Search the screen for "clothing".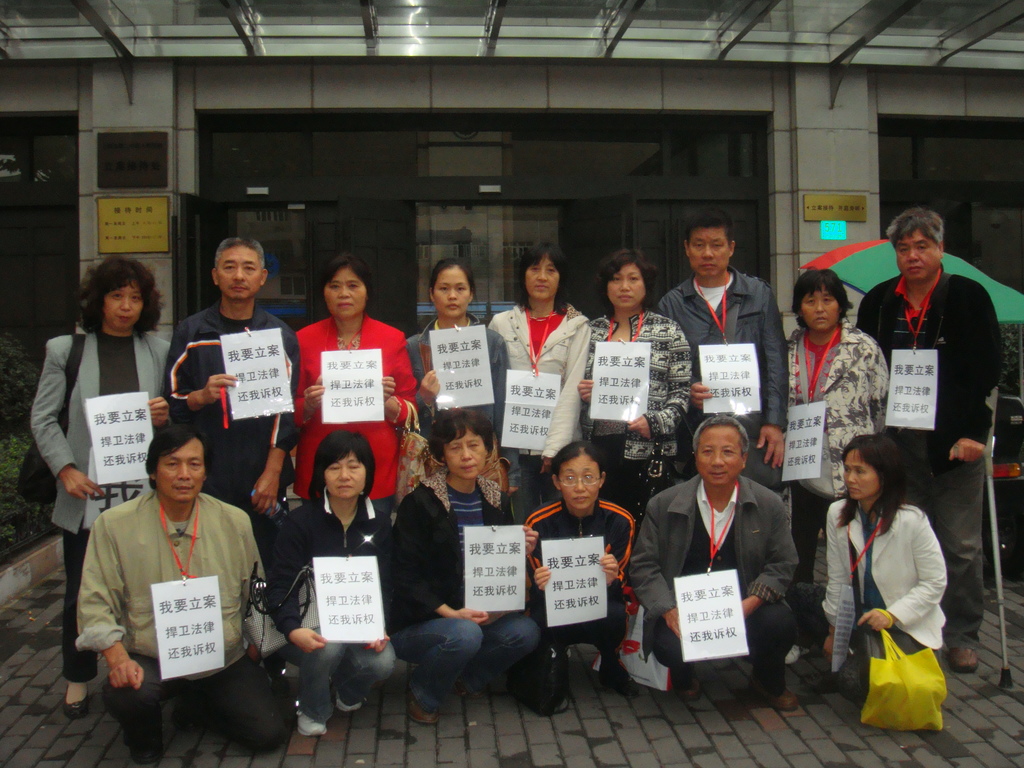
Found at Rect(852, 265, 1004, 643).
